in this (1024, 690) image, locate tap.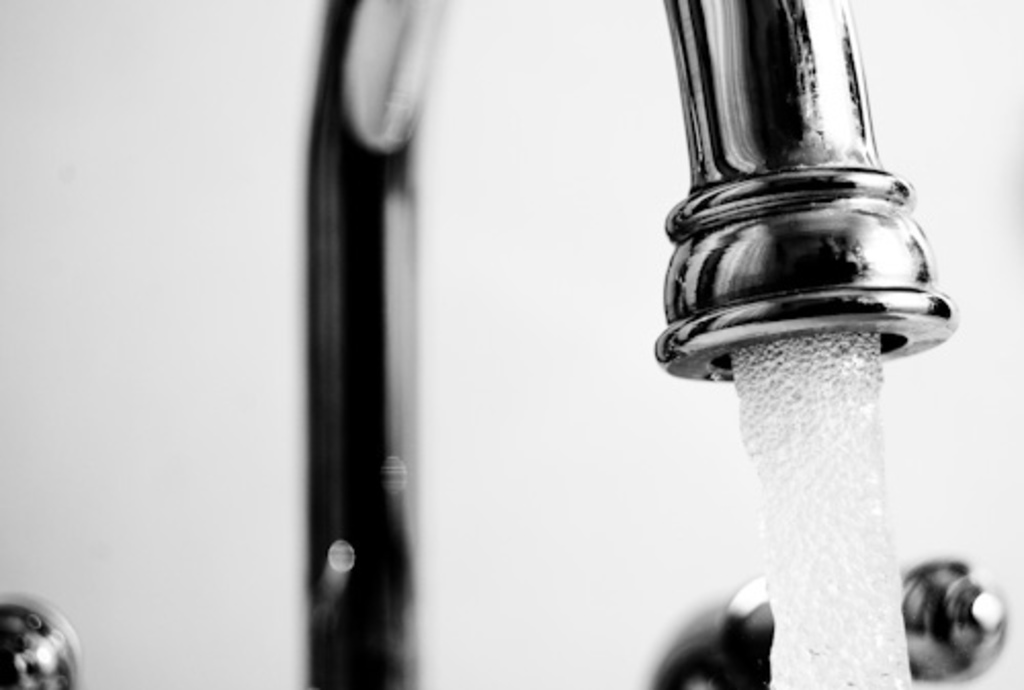
Bounding box: bbox=(289, 0, 956, 688).
